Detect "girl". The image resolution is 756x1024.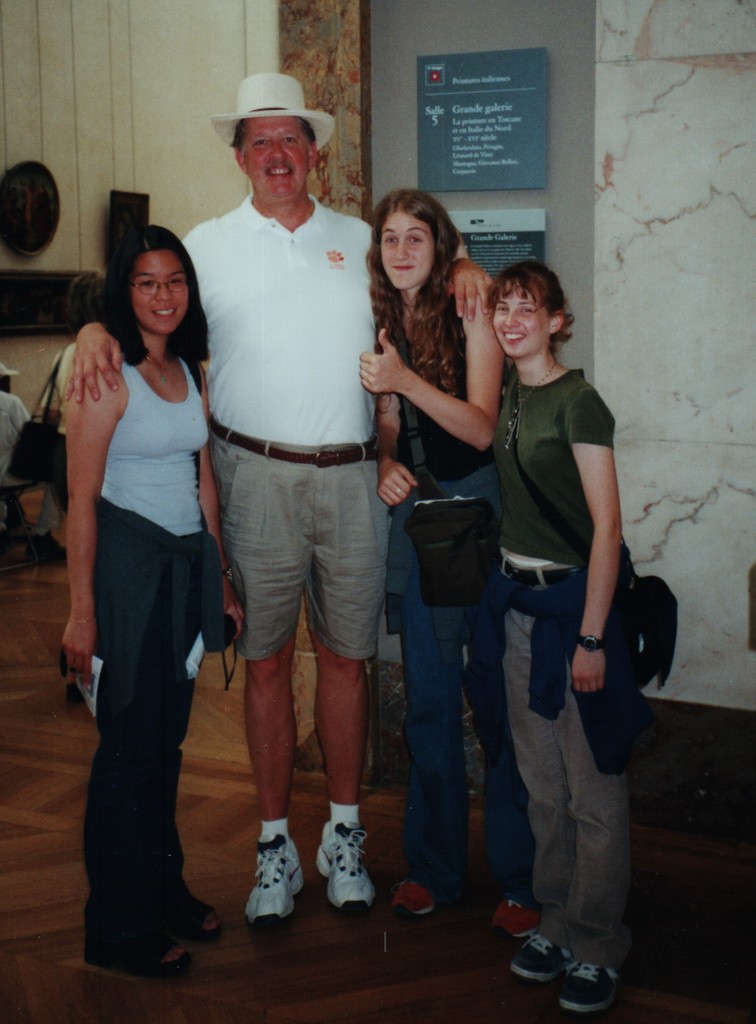
<region>53, 214, 261, 981</region>.
